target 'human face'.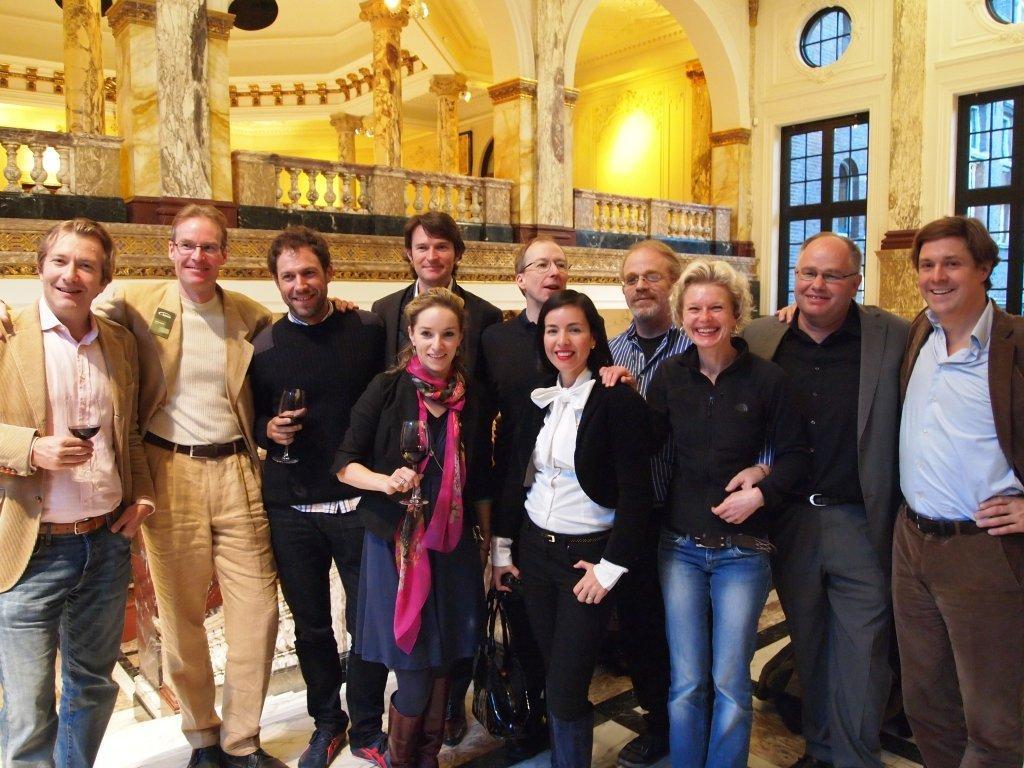
Target region: <region>542, 305, 587, 372</region>.
